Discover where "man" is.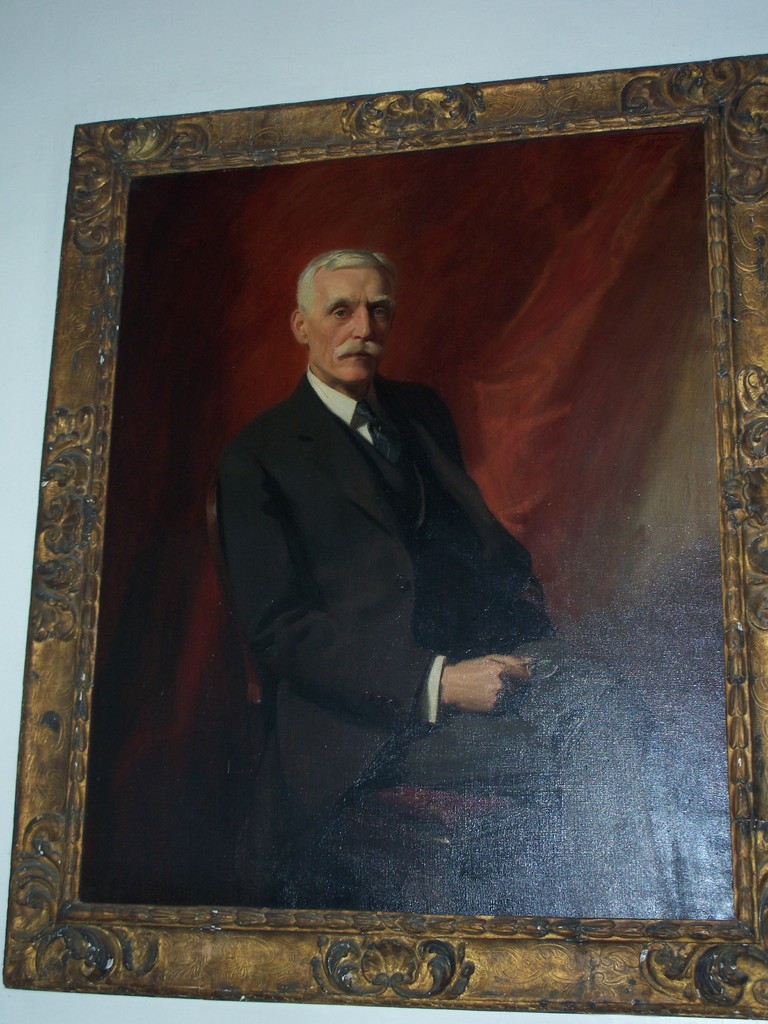
Discovered at box(139, 209, 611, 872).
